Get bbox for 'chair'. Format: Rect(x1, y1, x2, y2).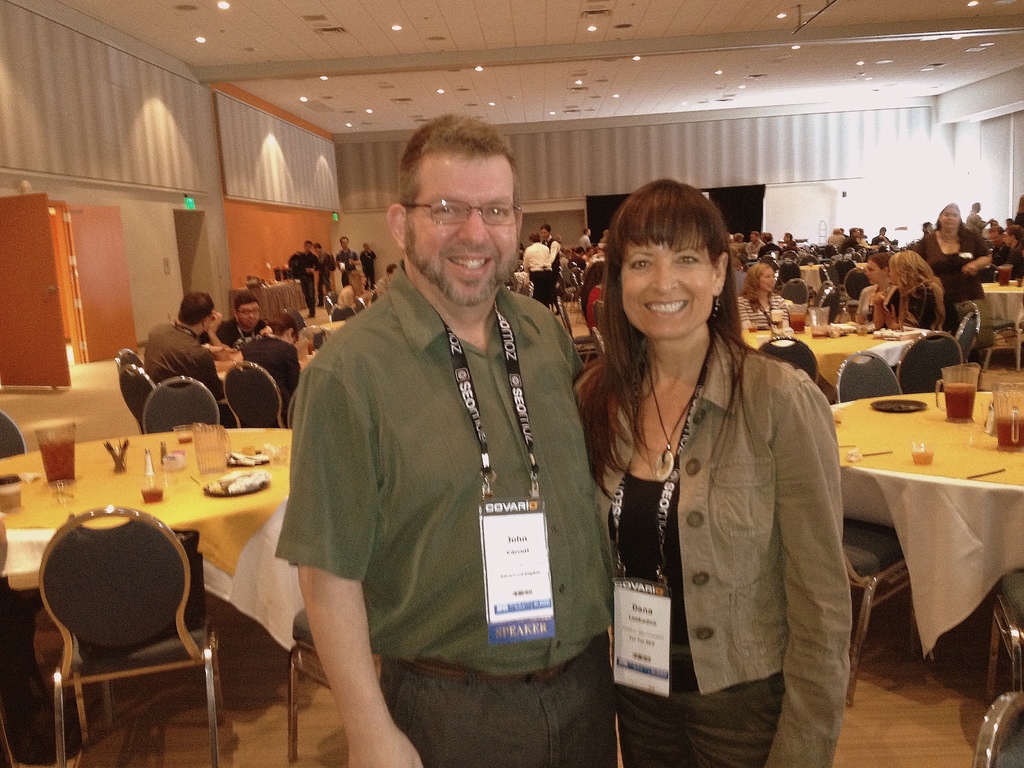
Rect(10, 523, 208, 747).
